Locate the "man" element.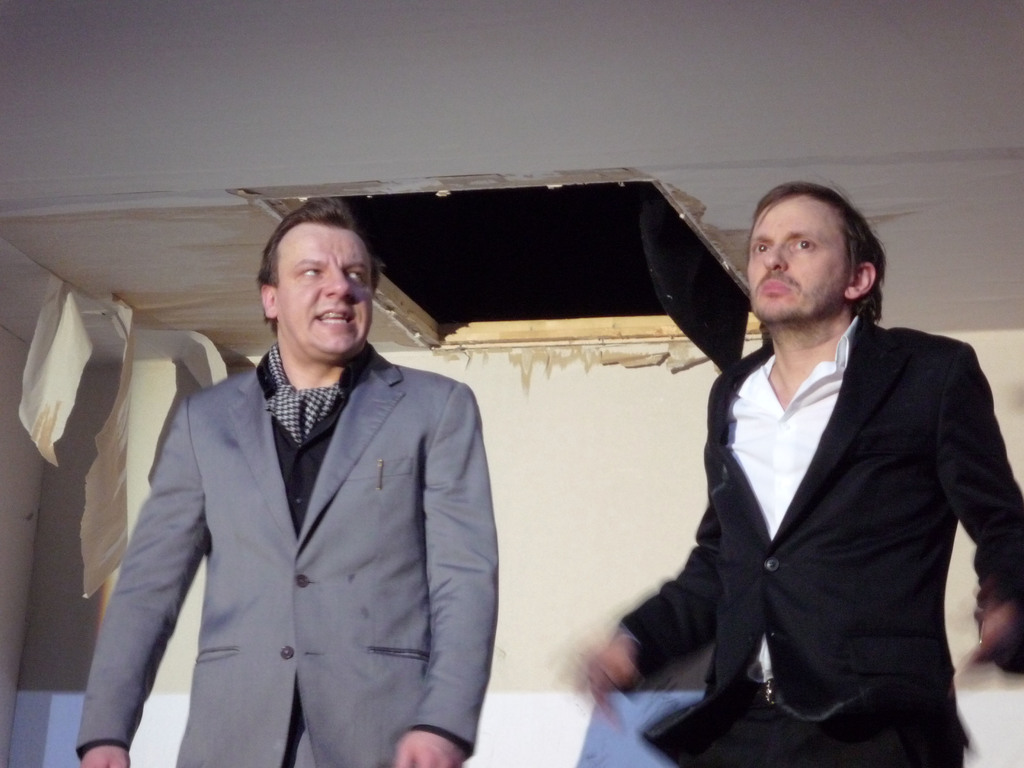
Element bbox: bbox=(96, 205, 499, 767).
